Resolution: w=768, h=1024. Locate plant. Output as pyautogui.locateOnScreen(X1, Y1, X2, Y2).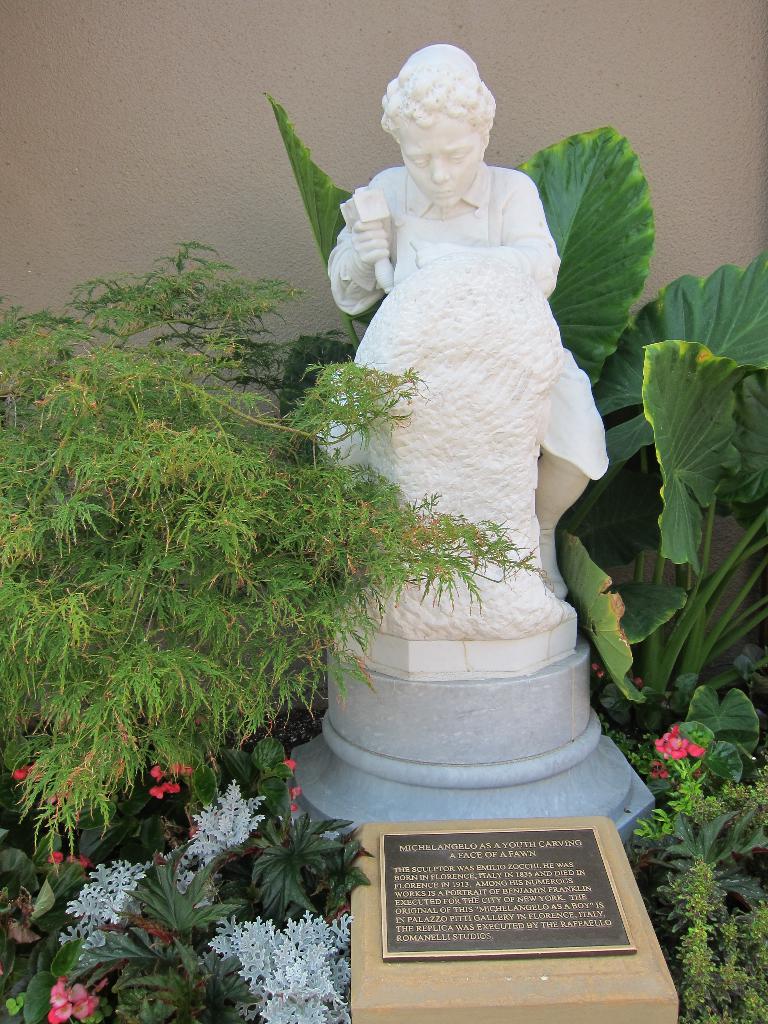
pyautogui.locateOnScreen(0, 739, 374, 1023).
